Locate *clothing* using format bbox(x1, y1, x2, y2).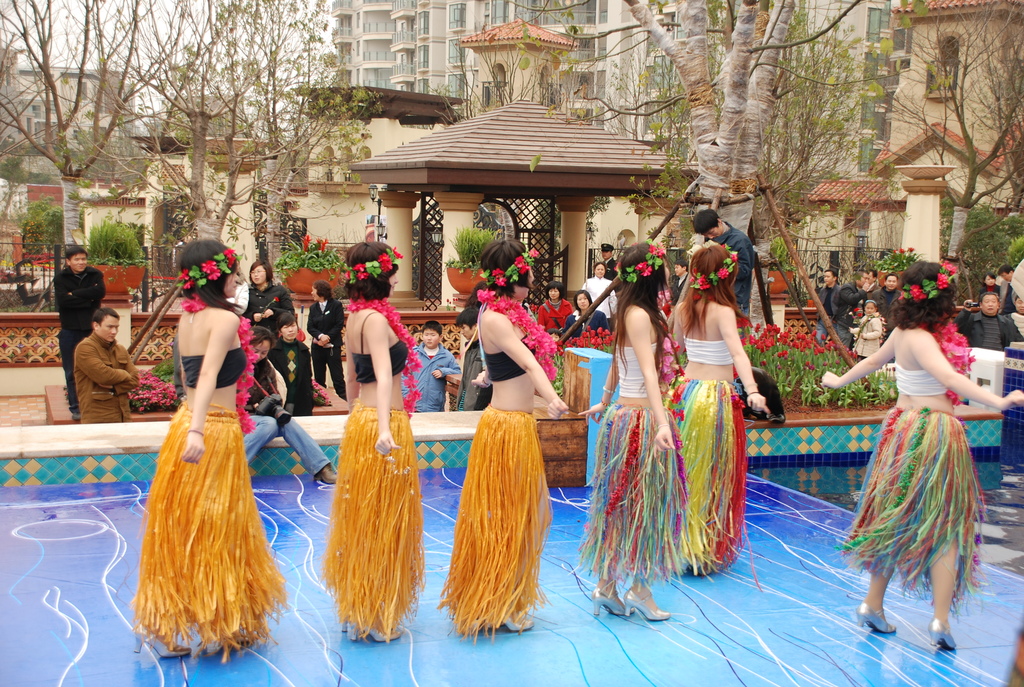
bbox(563, 300, 616, 340).
